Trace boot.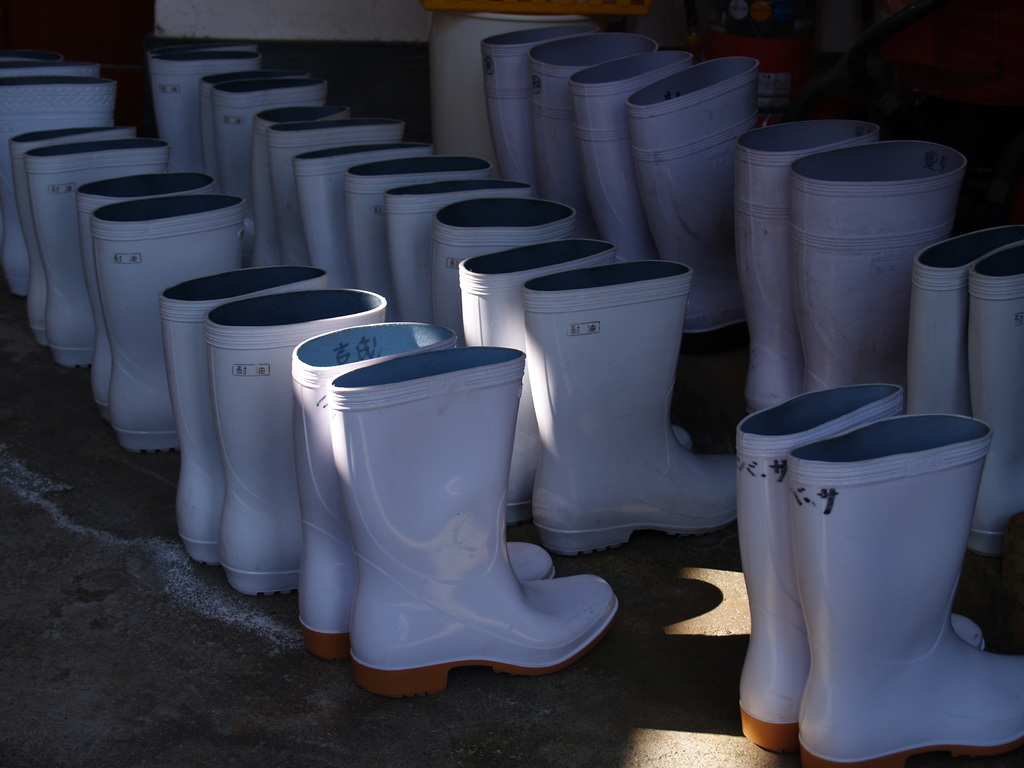
Traced to 9, 120, 143, 349.
